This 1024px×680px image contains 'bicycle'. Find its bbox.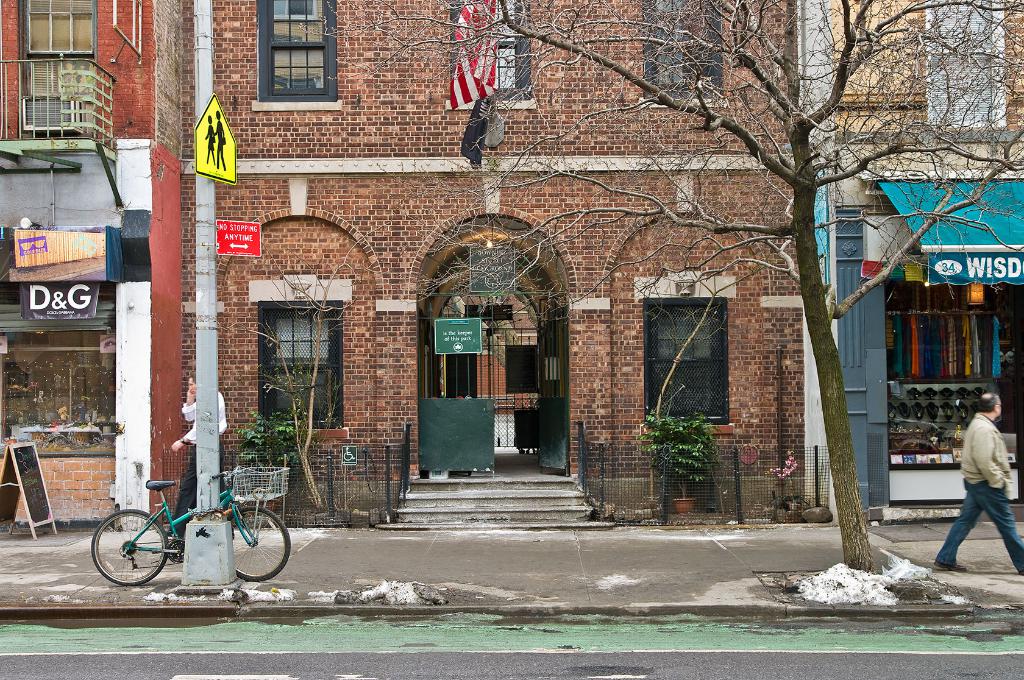
x1=86 y1=475 x2=285 y2=586.
